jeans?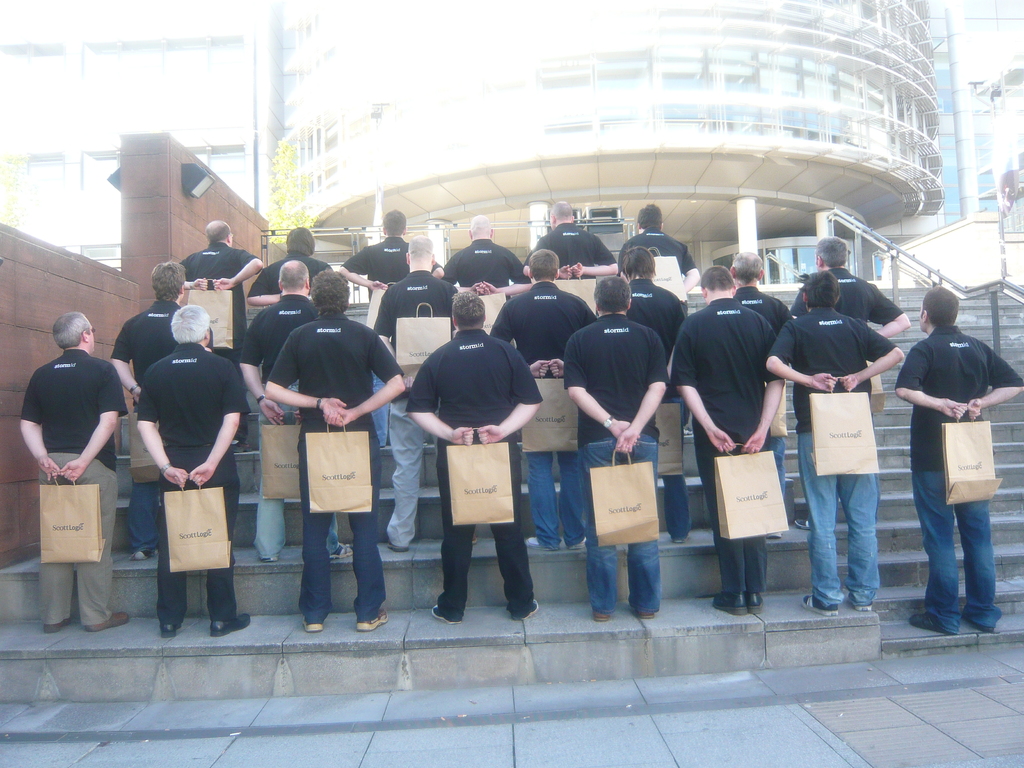
124:481:160:554
